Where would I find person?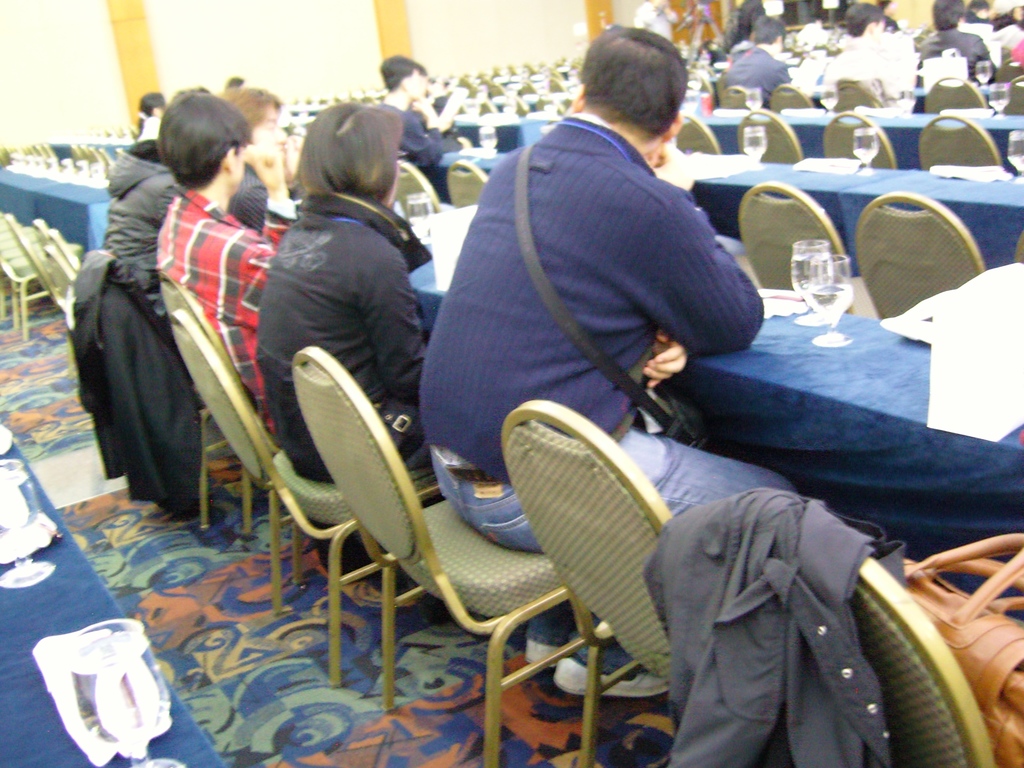
At pyautogui.locateOnScreen(916, 0, 996, 92).
